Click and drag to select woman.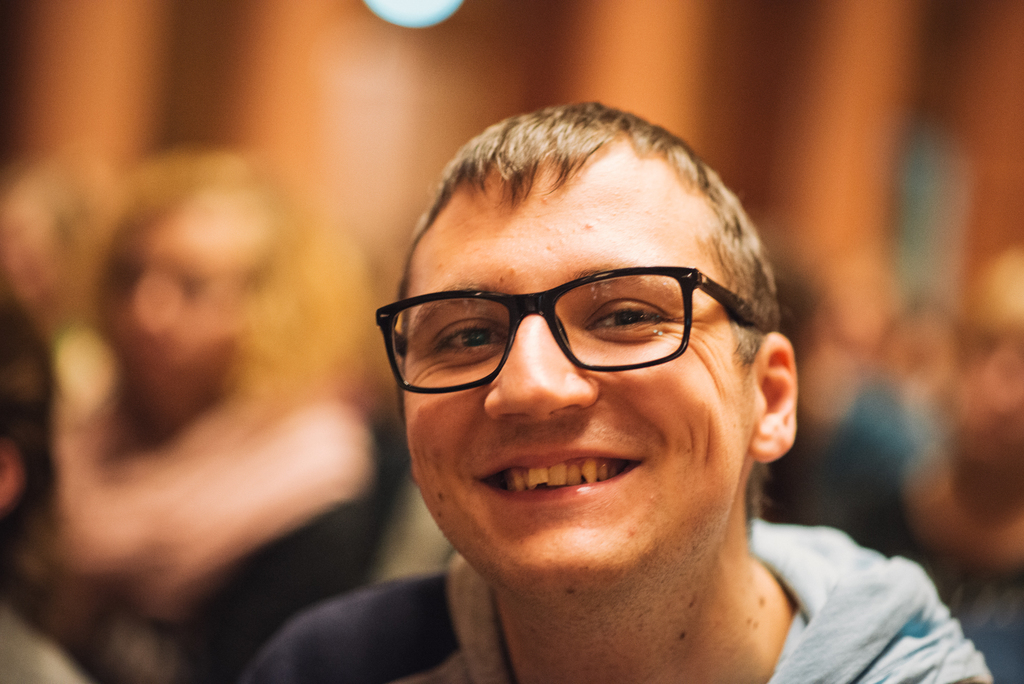
Selection: box=[41, 141, 390, 683].
